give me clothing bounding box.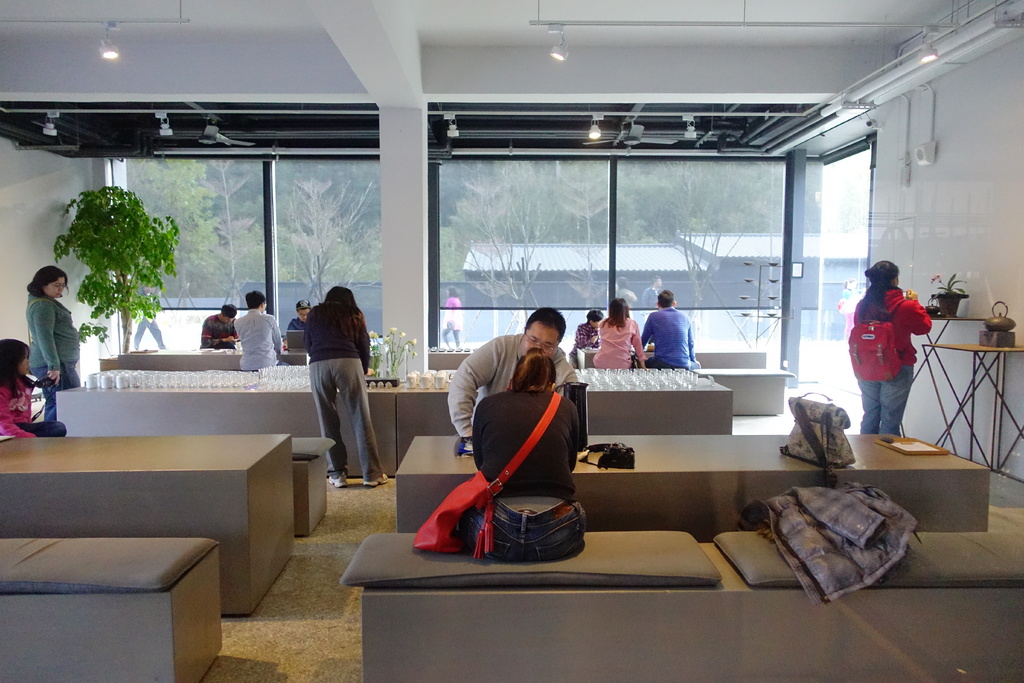
select_region(855, 279, 929, 433).
